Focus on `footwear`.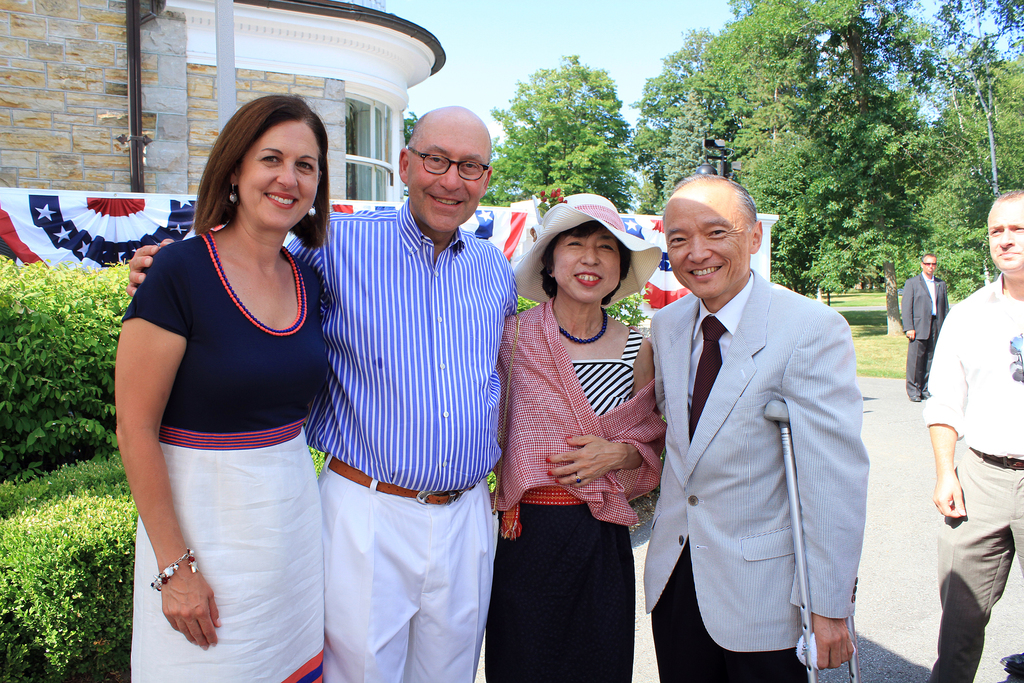
Focused at region(924, 391, 931, 397).
